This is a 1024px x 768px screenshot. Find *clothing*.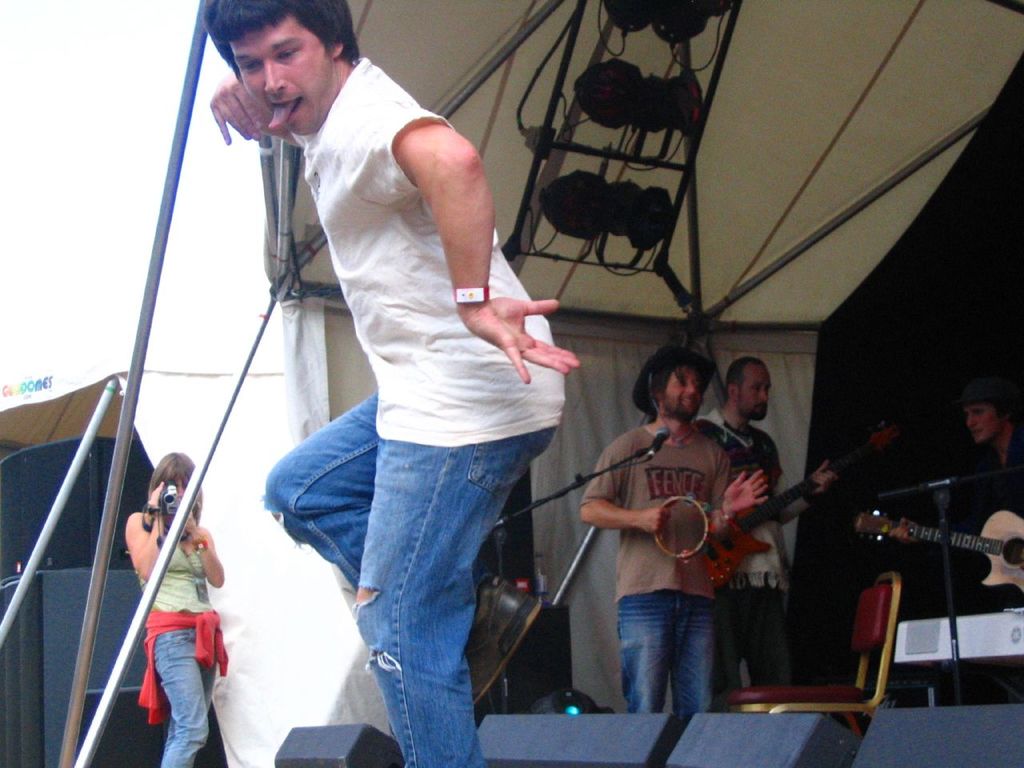
Bounding box: box=[810, 435, 910, 650].
